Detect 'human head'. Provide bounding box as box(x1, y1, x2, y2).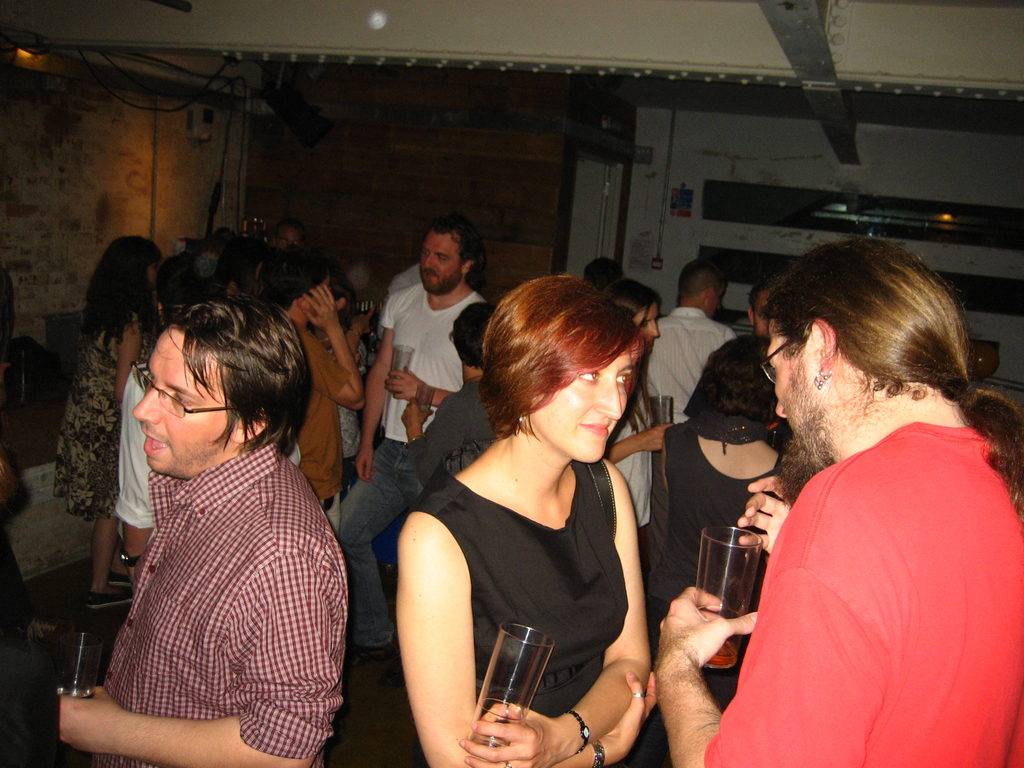
box(673, 257, 732, 315).
